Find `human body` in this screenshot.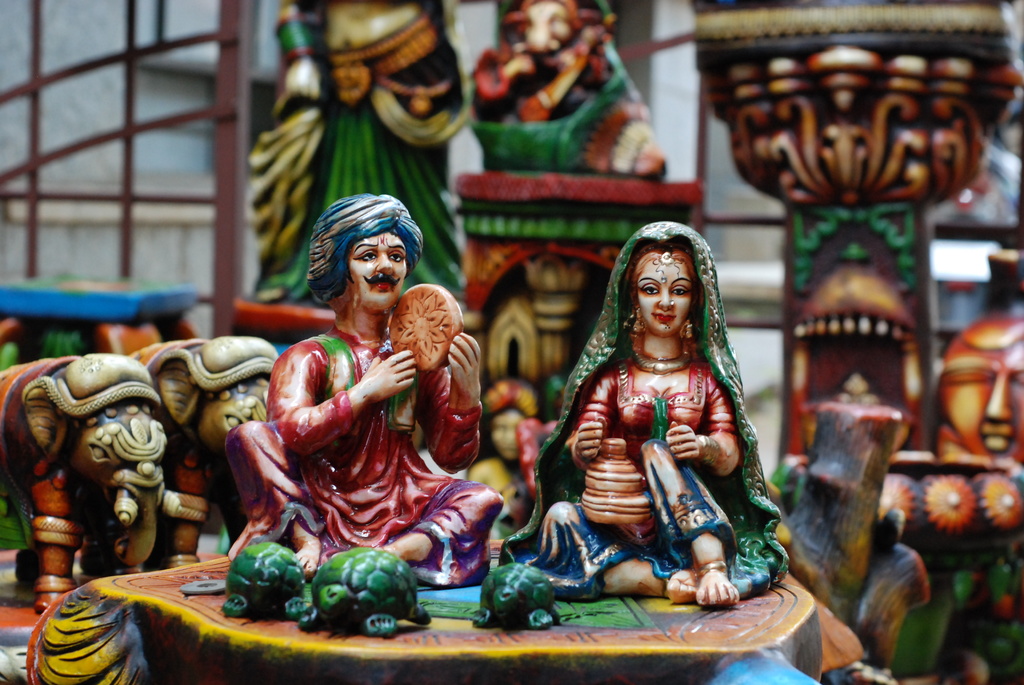
The bounding box for `human body` is (251,0,471,301).
